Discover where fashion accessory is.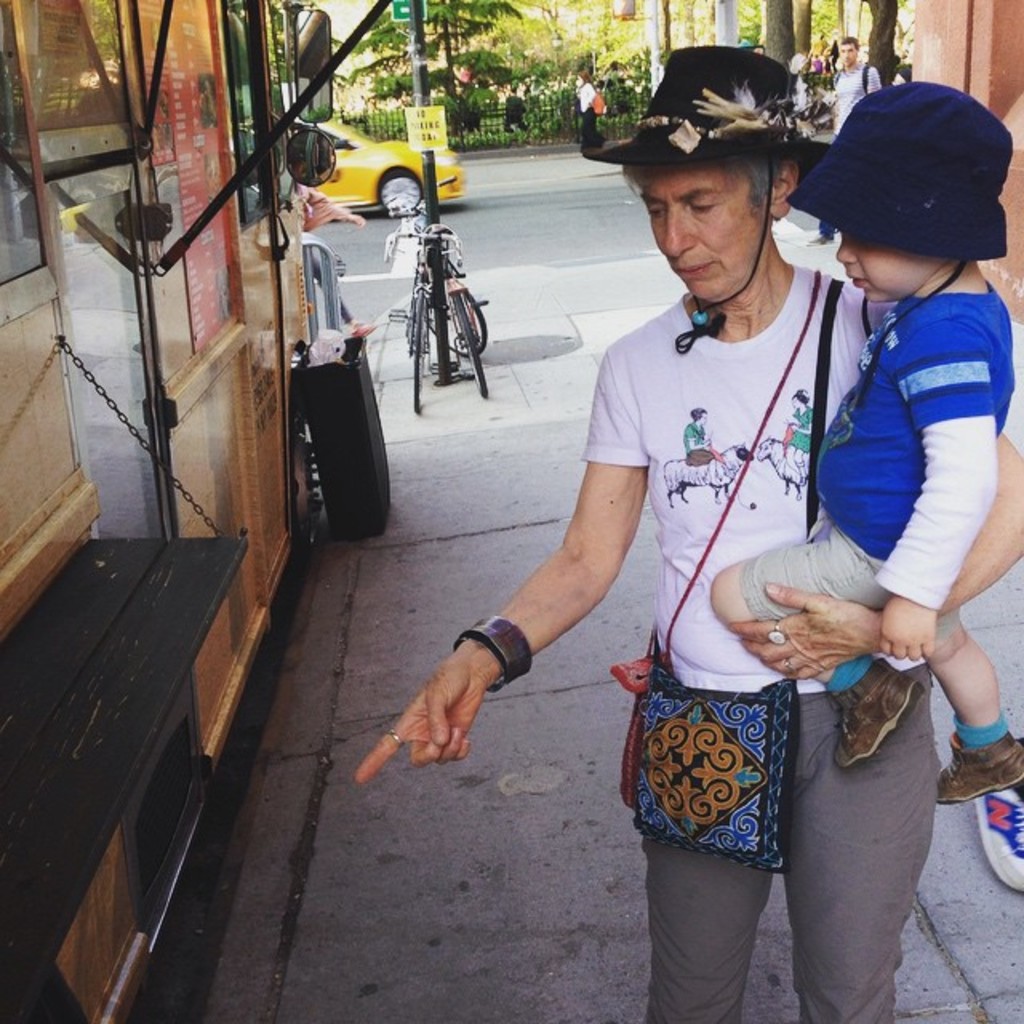
Discovered at <box>581,35,834,181</box>.
